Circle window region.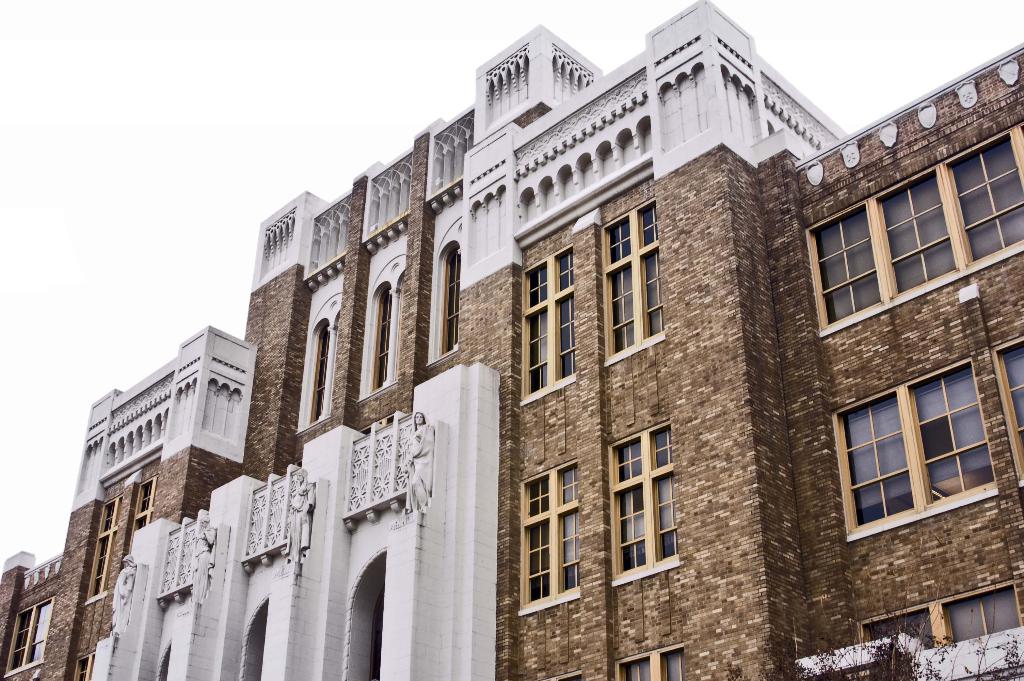
Region: select_region(614, 644, 685, 680).
